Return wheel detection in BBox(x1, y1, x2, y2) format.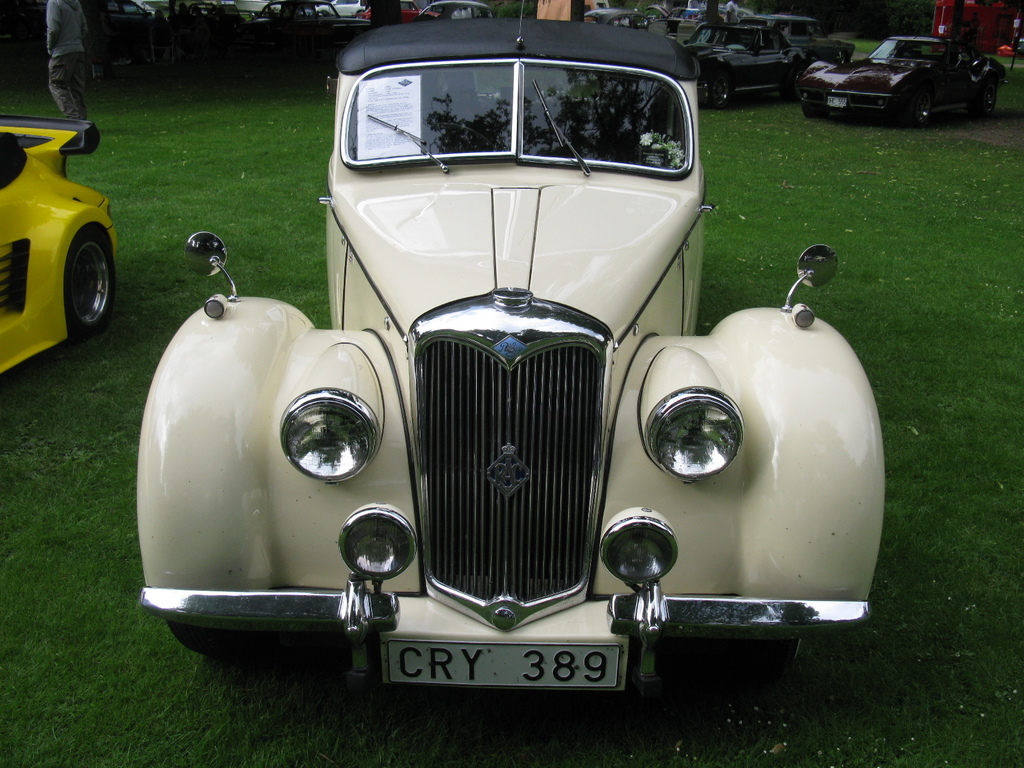
BBox(166, 622, 249, 659).
